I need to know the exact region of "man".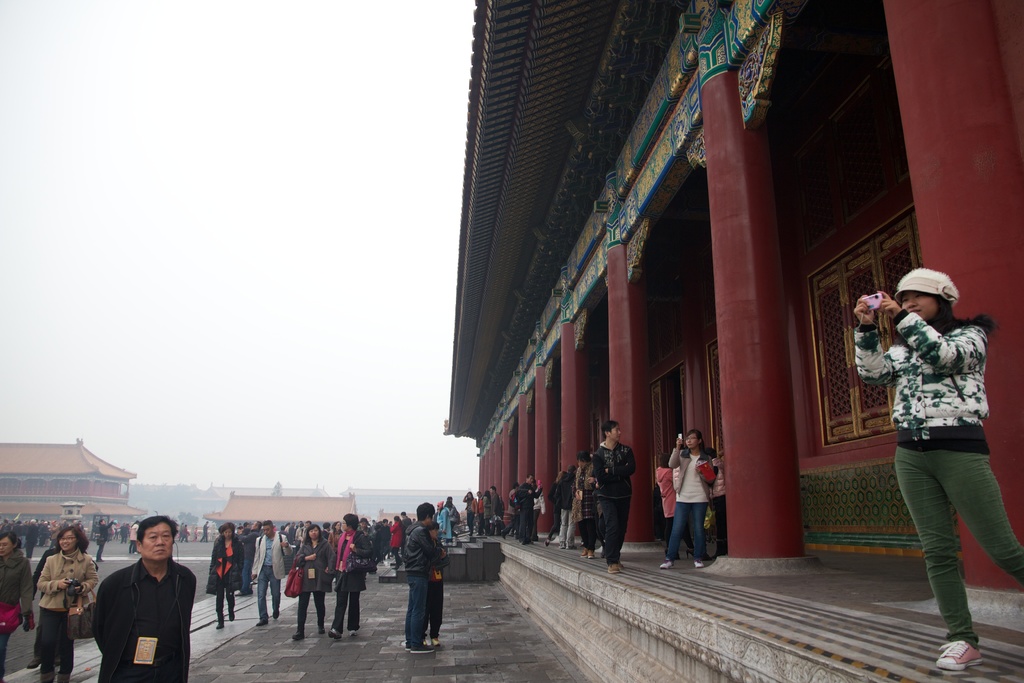
Region: locate(501, 480, 522, 538).
